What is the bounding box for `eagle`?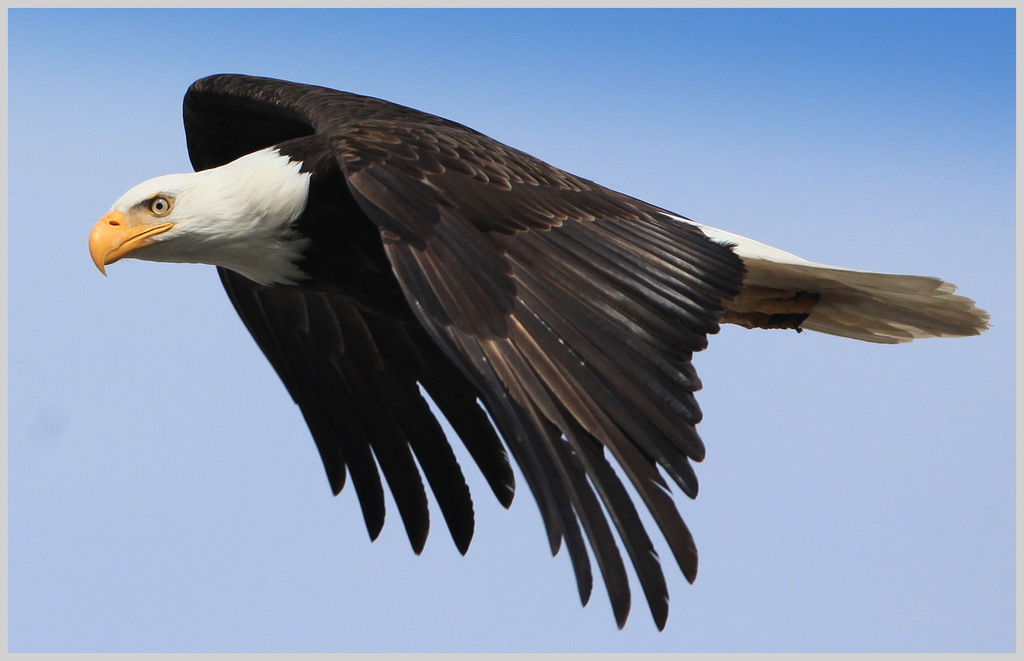
bbox(90, 67, 1000, 634).
